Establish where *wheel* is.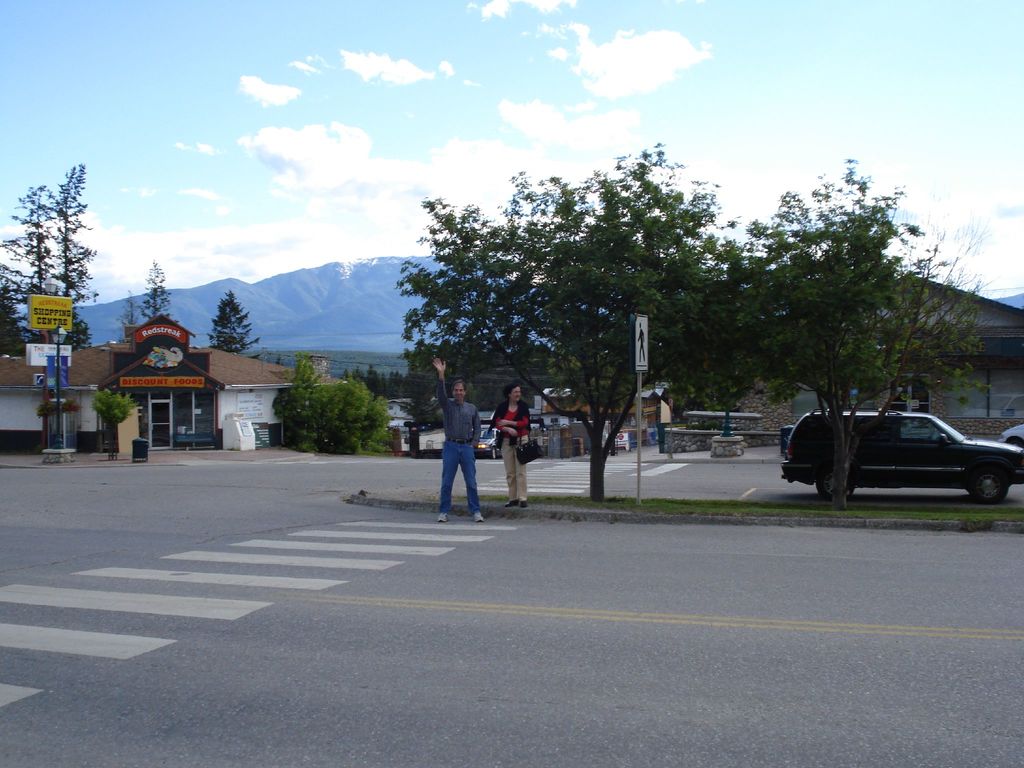
Established at <region>1007, 438, 1023, 447</region>.
